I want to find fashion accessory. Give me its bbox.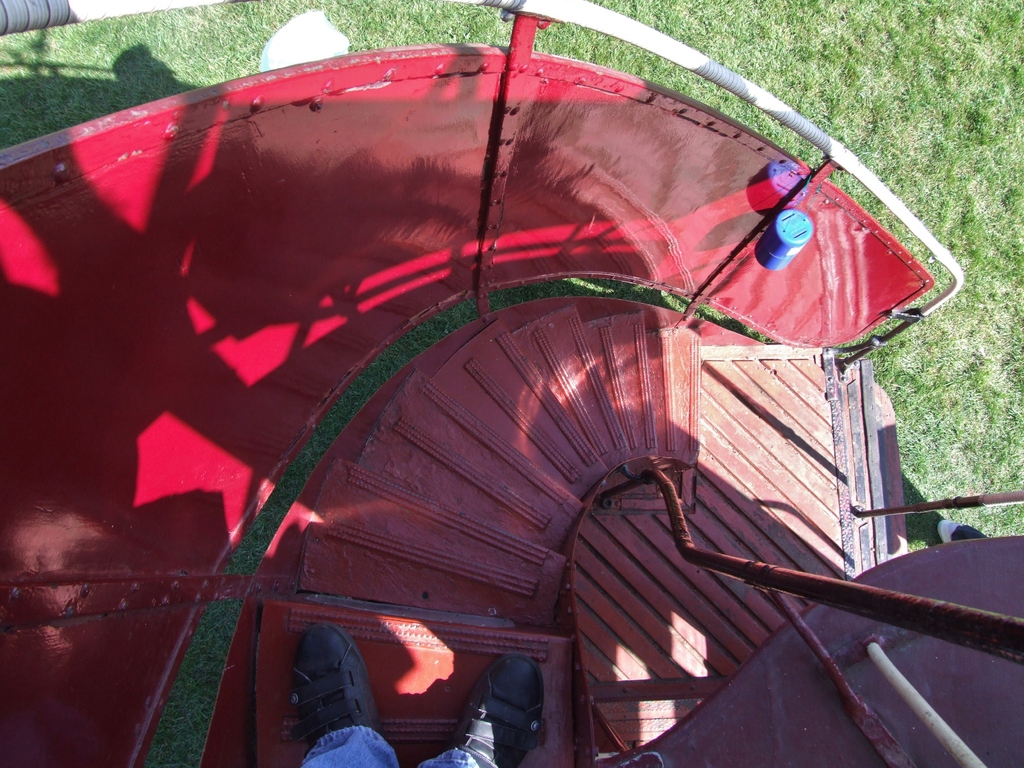
Rect(447, 653, 545, 767).
